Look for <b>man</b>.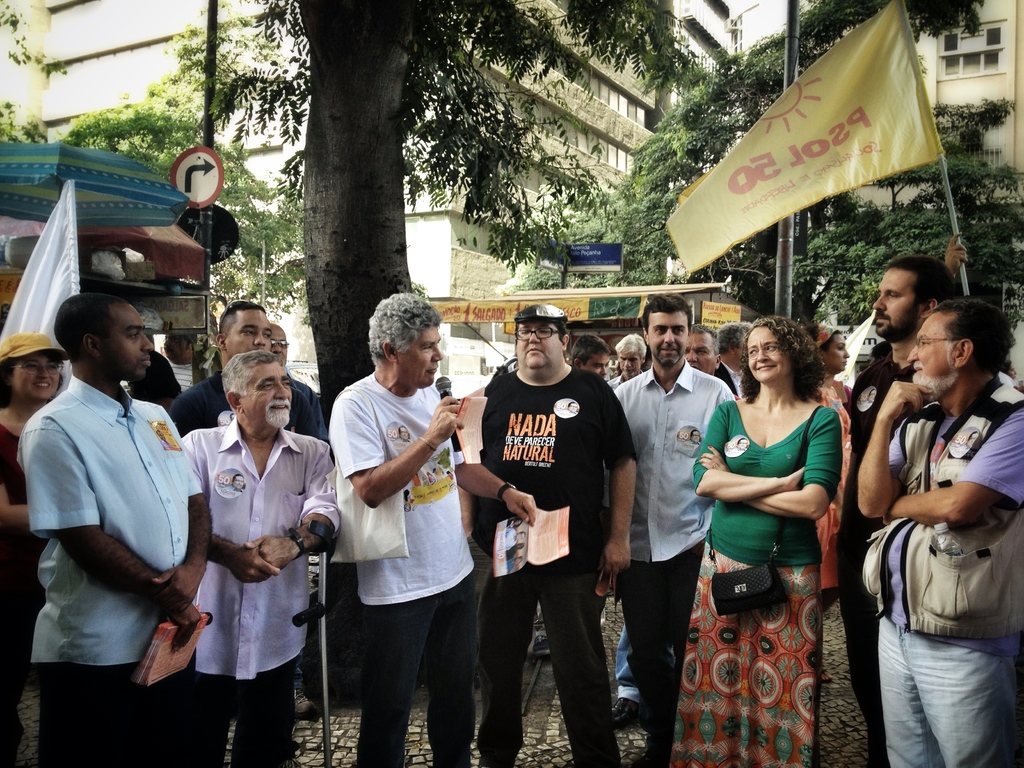
Found: locate(716, 322, 758, 392).
